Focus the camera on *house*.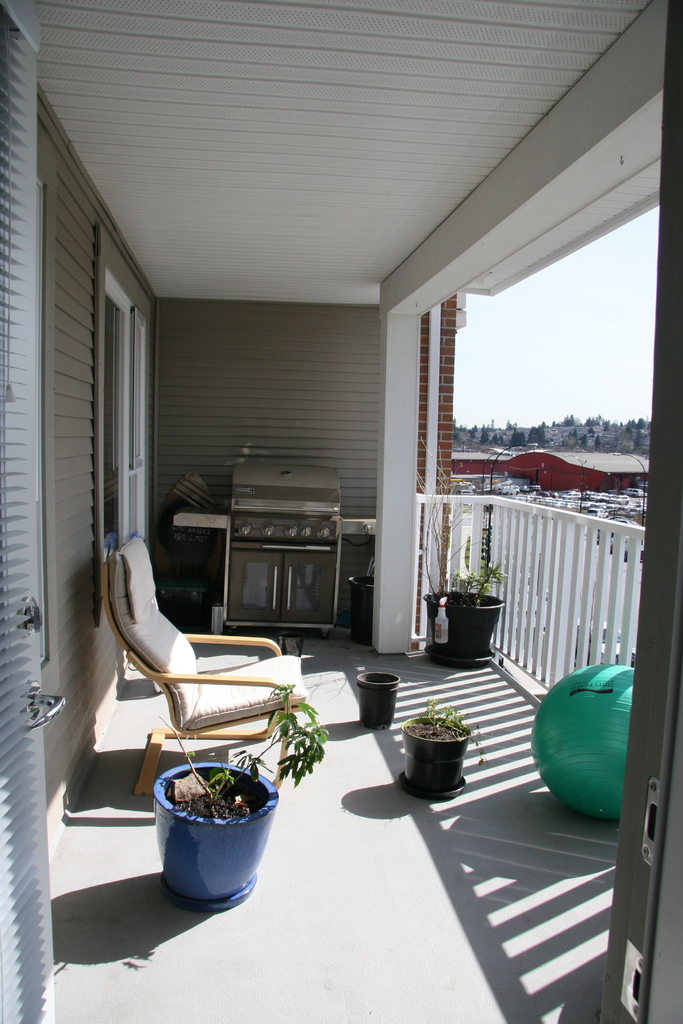
Focus region: <bbox>0, 0, 682, 1023</bbox>.
